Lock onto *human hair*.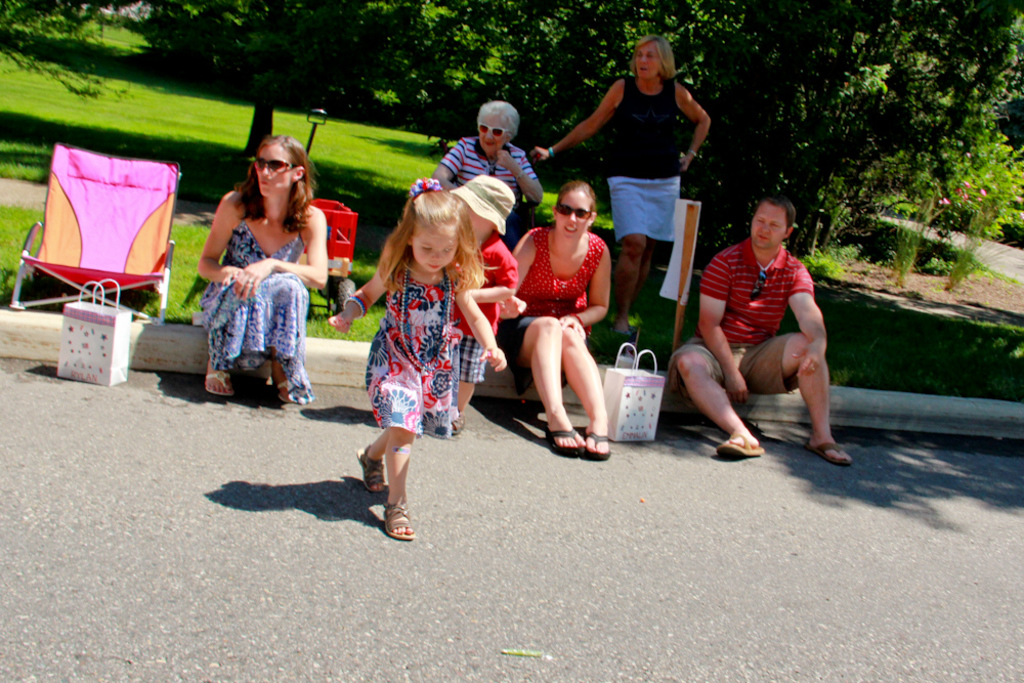
Locked: [761, 199, 798, 240].
